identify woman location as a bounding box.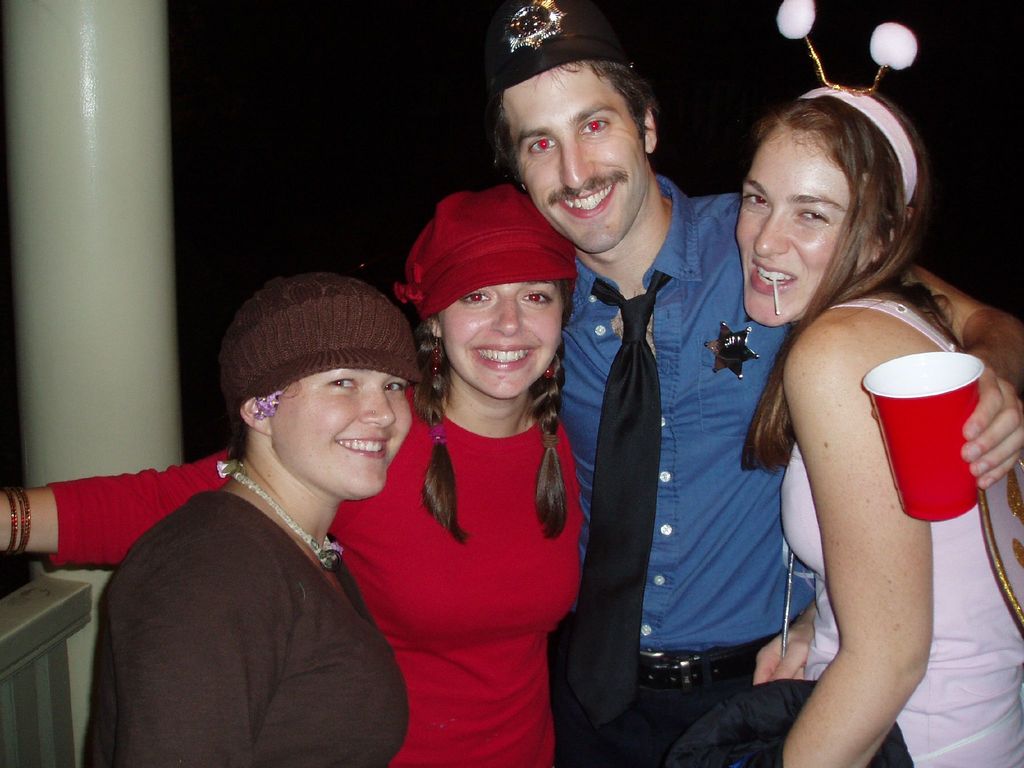
(left=84, top=269, right=420, bottom=767).
